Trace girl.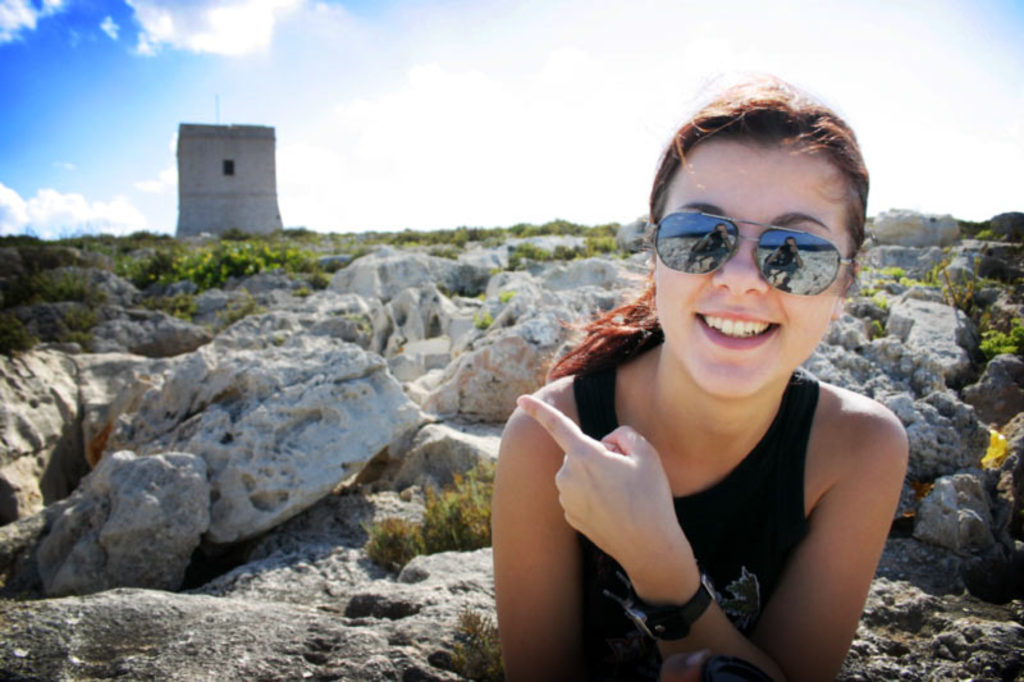
Traced to bbox=[488, 69, 908, 681].
